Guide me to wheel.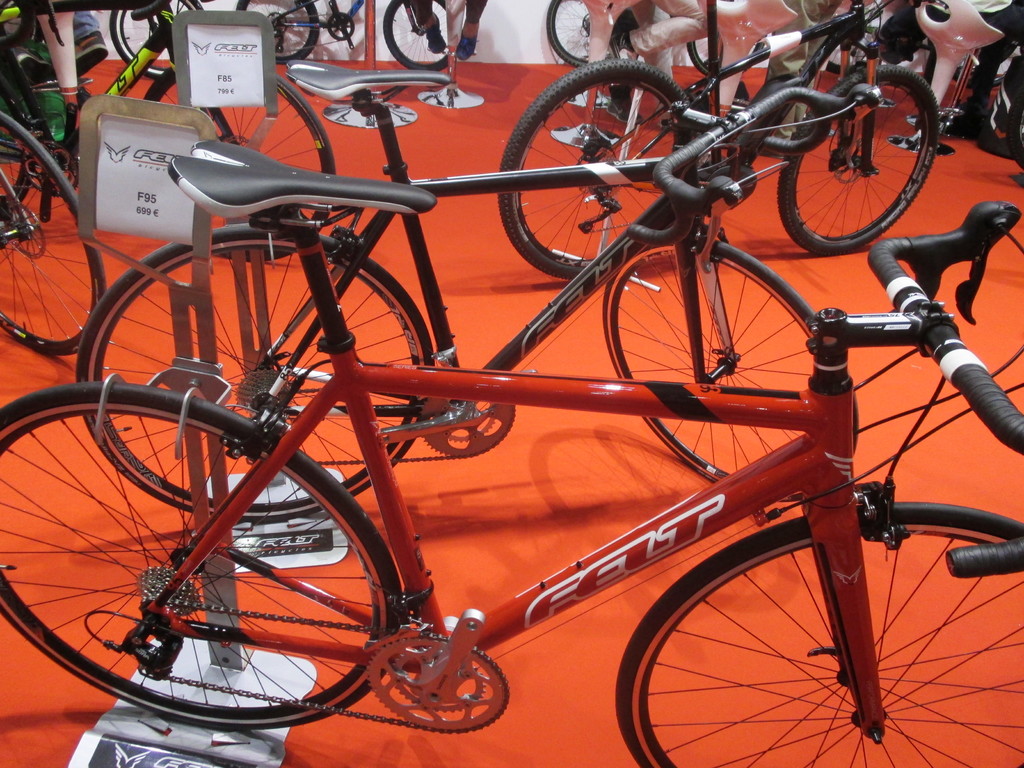
Guidance: l=108, t=0, r=204, b=82.
